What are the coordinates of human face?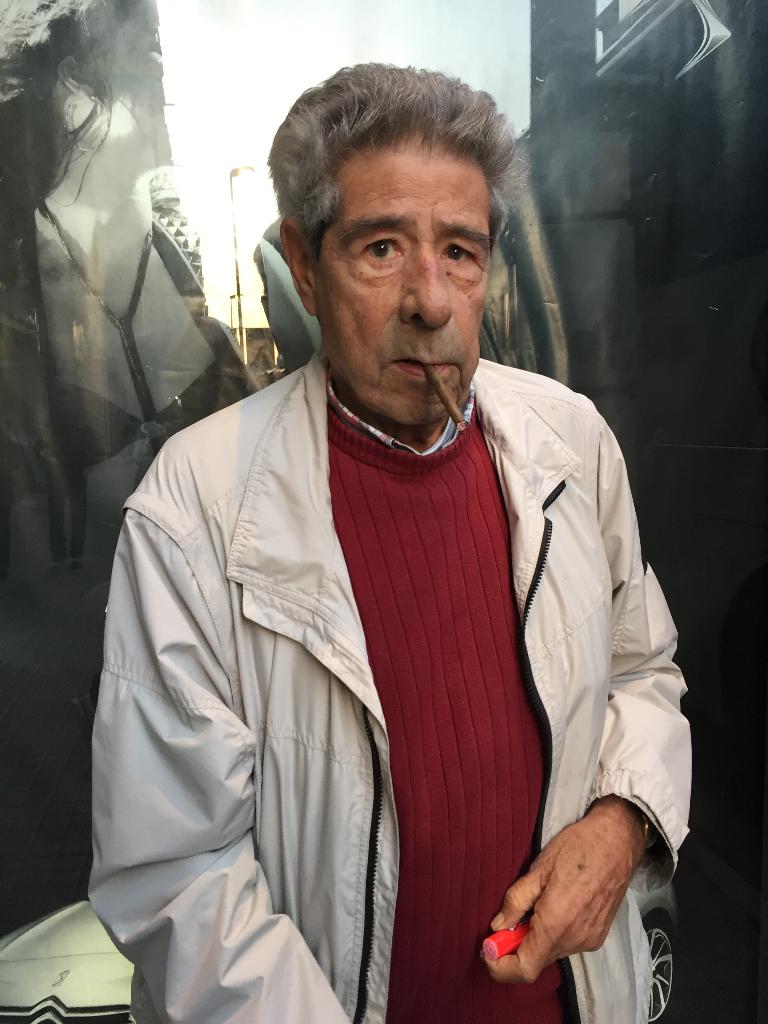
bbox(313, 129, 488, 424).
